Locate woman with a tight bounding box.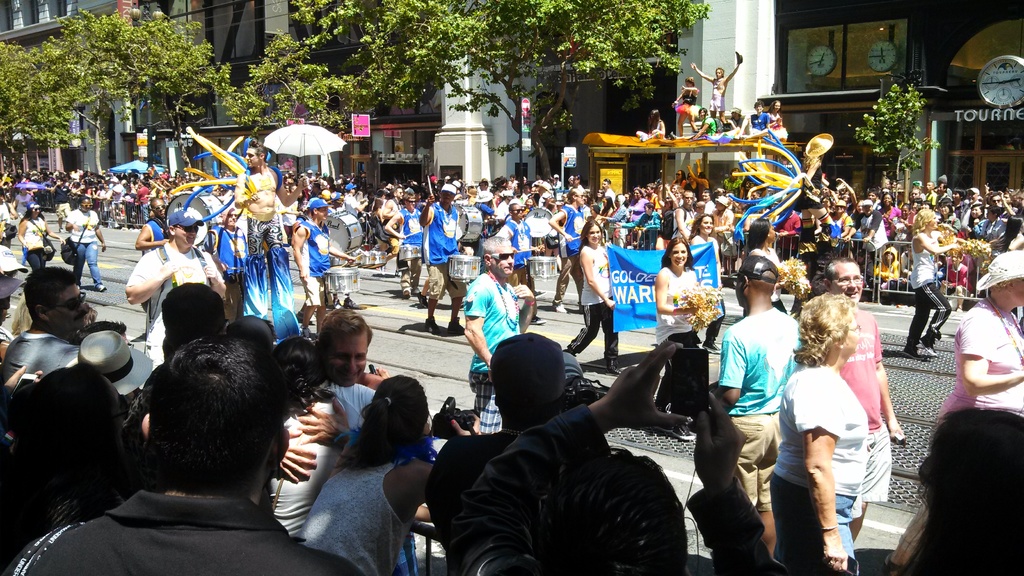
<box>962,204,989,236</box>.
